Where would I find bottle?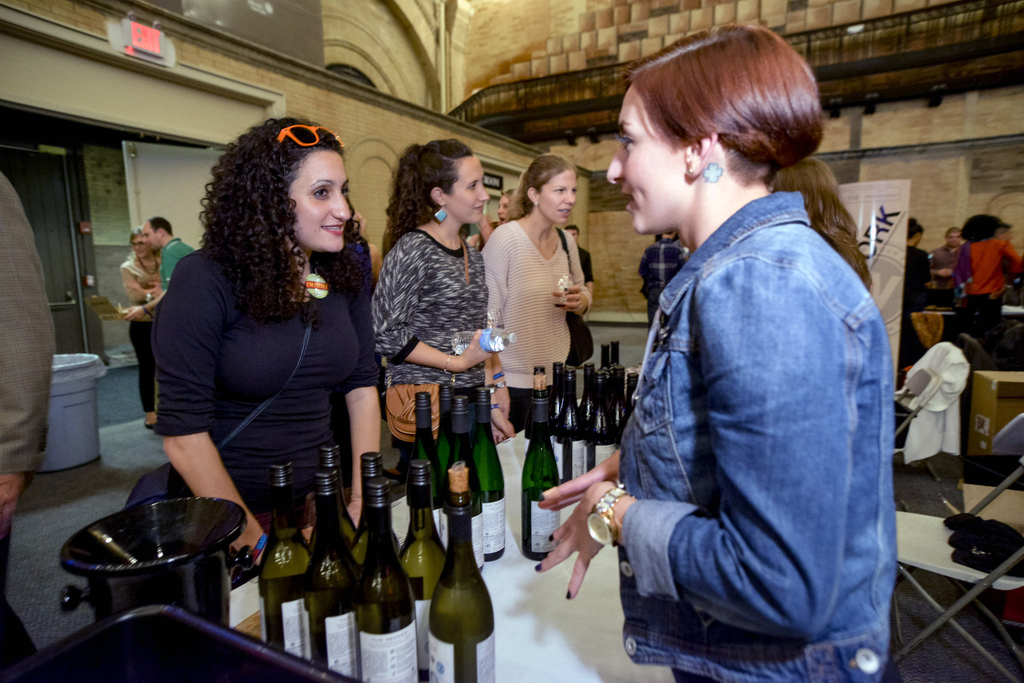
At pyautogui.locateOnScreen(447, 326, 518, 356).
